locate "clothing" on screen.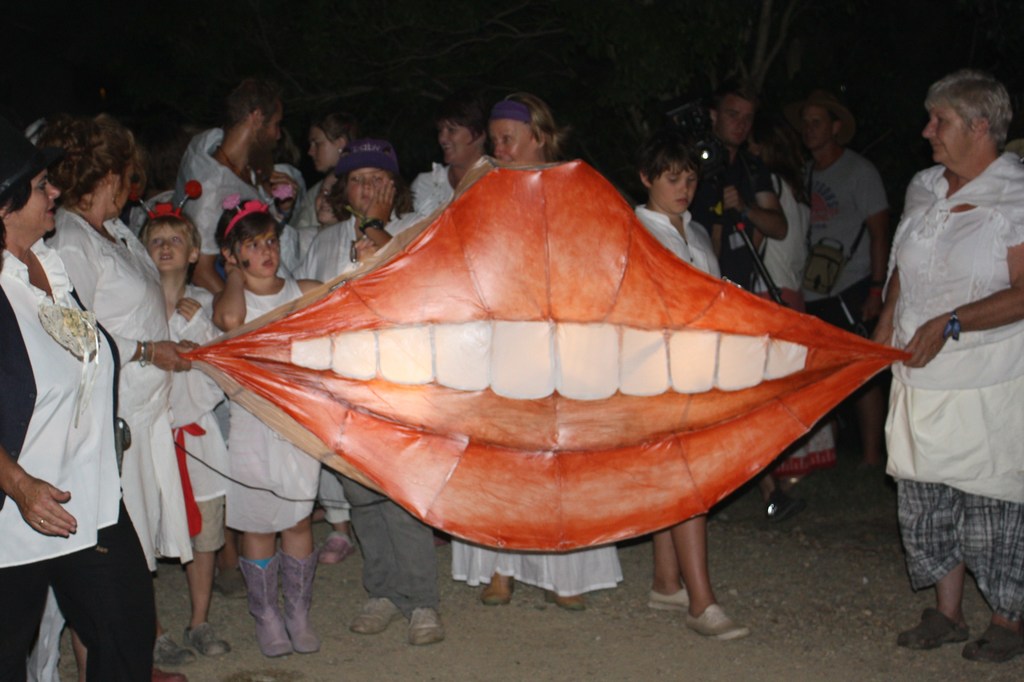
On screen at <region>692, 143, 780, 293</region>.
